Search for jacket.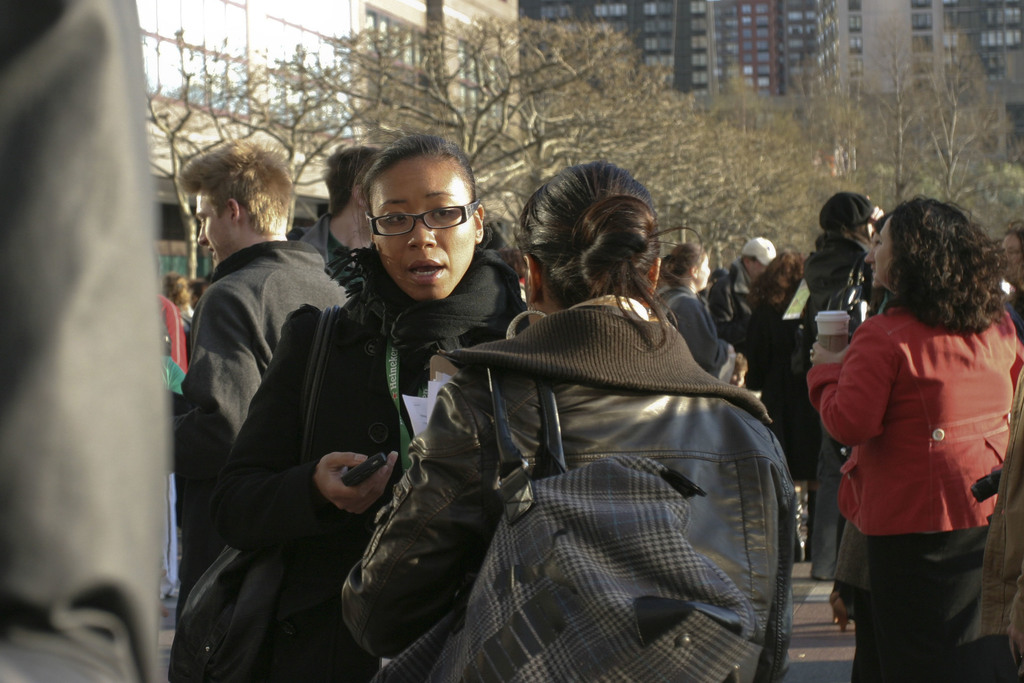
Found at (left=339, top=306, right=800, bottom=682).
